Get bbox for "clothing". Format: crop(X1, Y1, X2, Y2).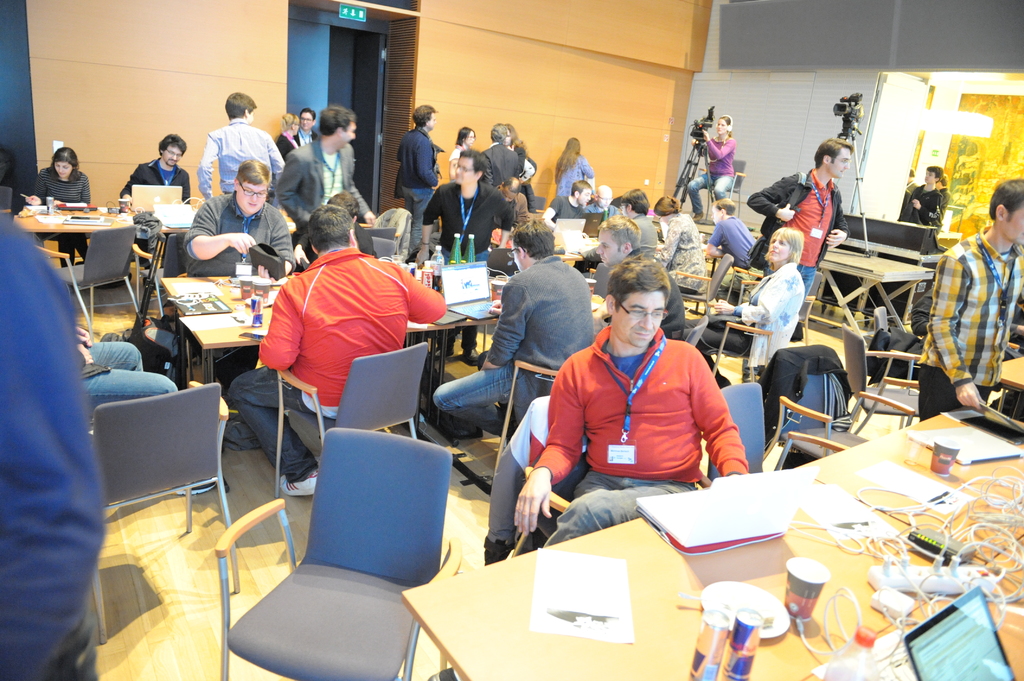
crop(34, 163, 89, 269).
